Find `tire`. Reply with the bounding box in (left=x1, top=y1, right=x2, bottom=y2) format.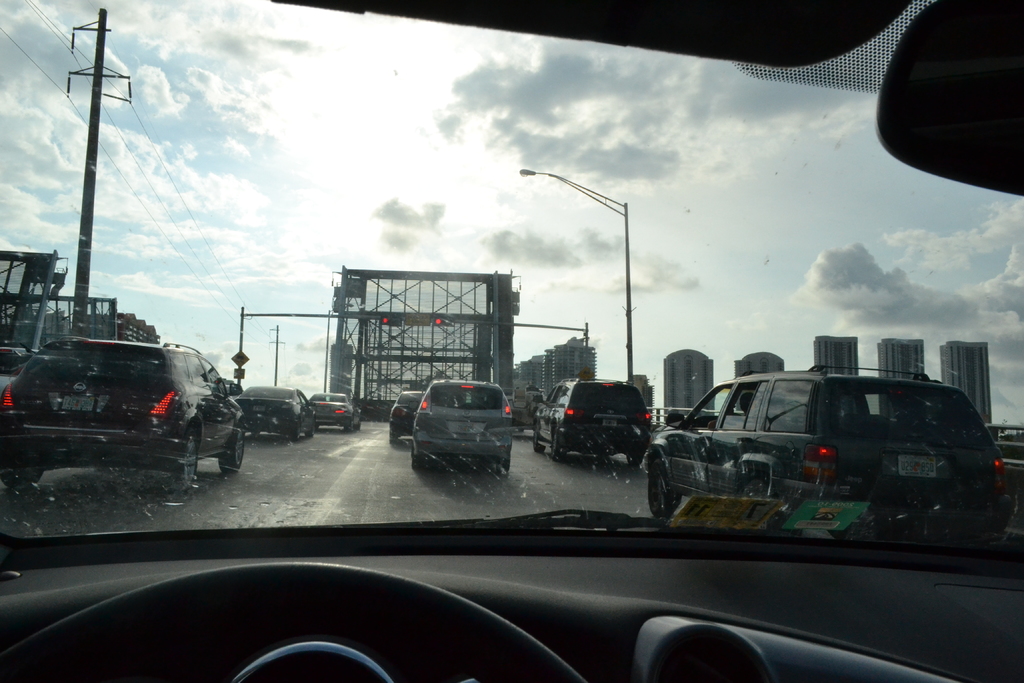
(left=495, top=452, right=511, bottom=472).
